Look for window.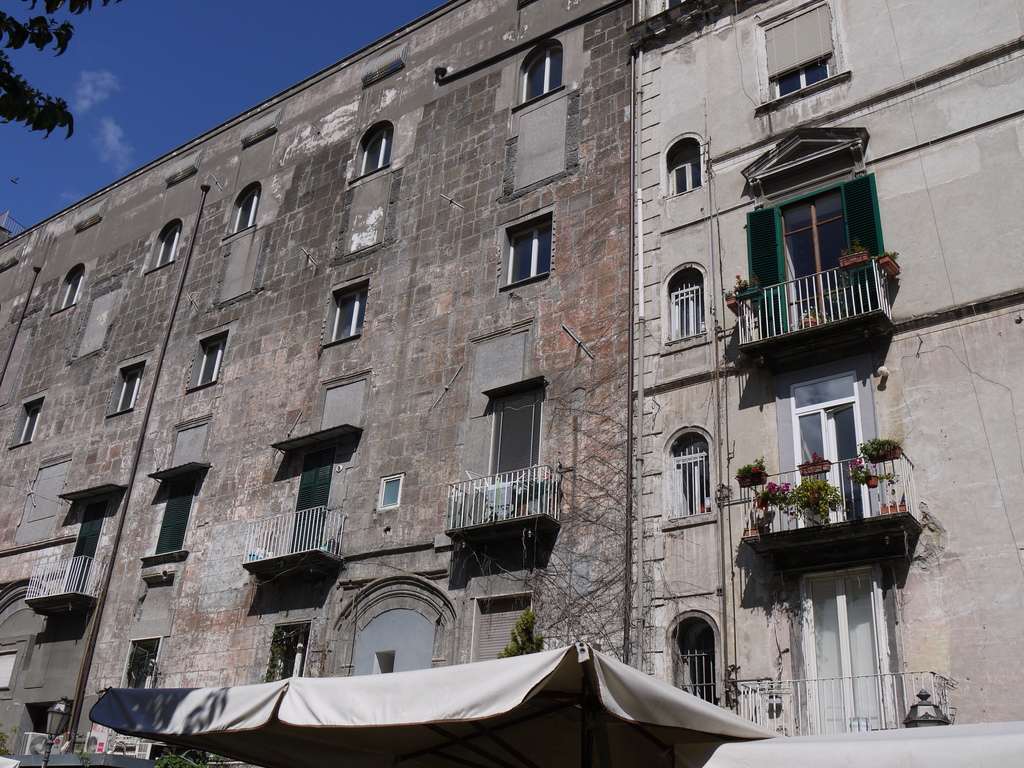
Found: (662,156,705,197).
